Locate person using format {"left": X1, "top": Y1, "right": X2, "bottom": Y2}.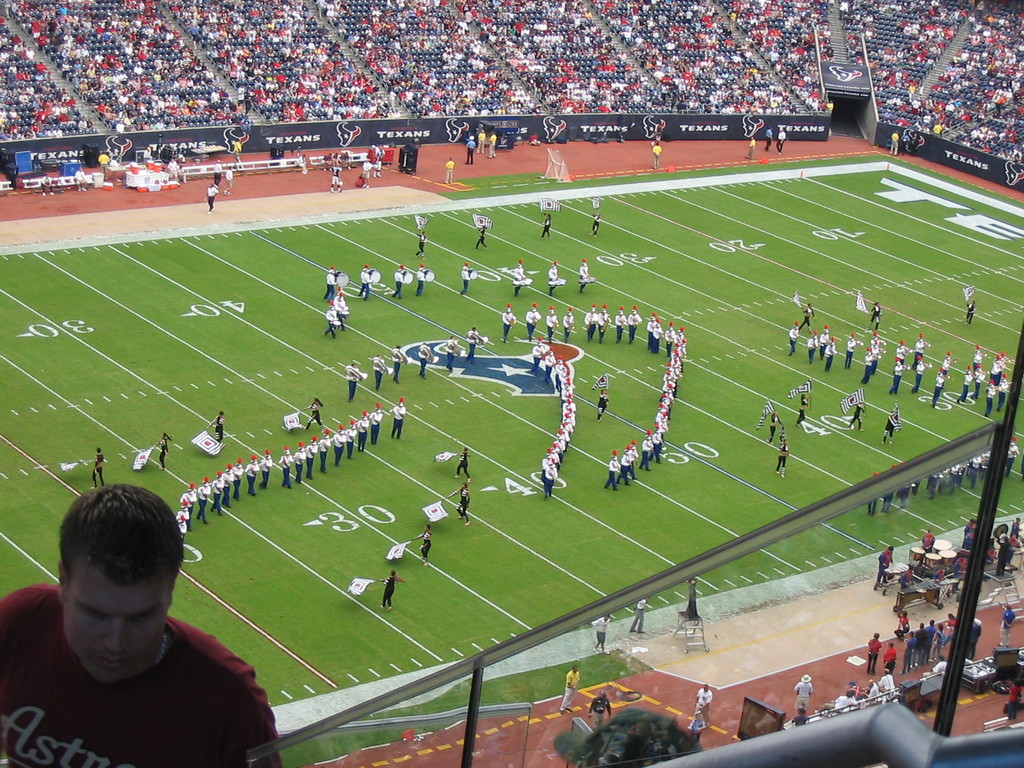
{"left": 908, "top": 132, "right": 920, "bottom": 157}.
